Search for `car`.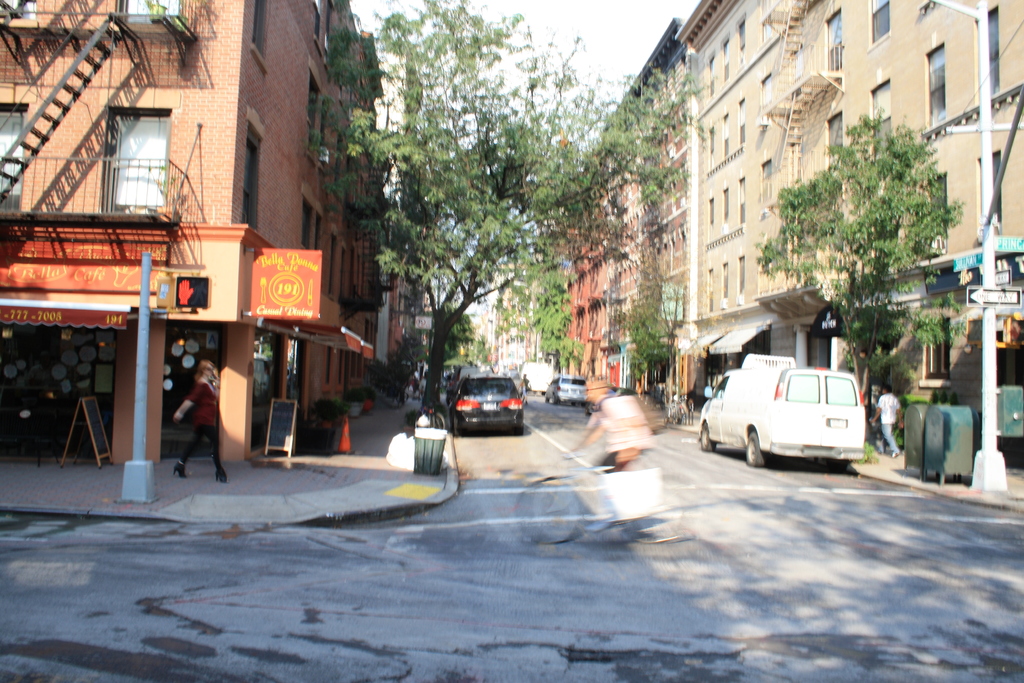
Found at [left=443, top=376, right=537, bottom=437].
